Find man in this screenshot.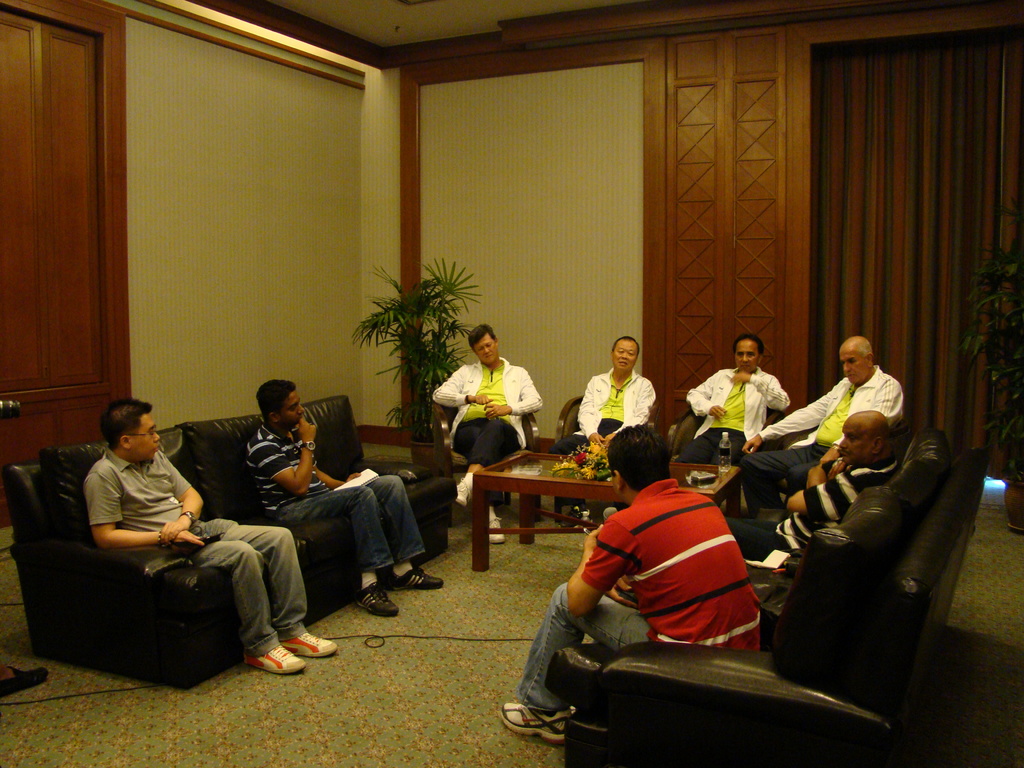
The bounding box for man is 747 329 907 505.
